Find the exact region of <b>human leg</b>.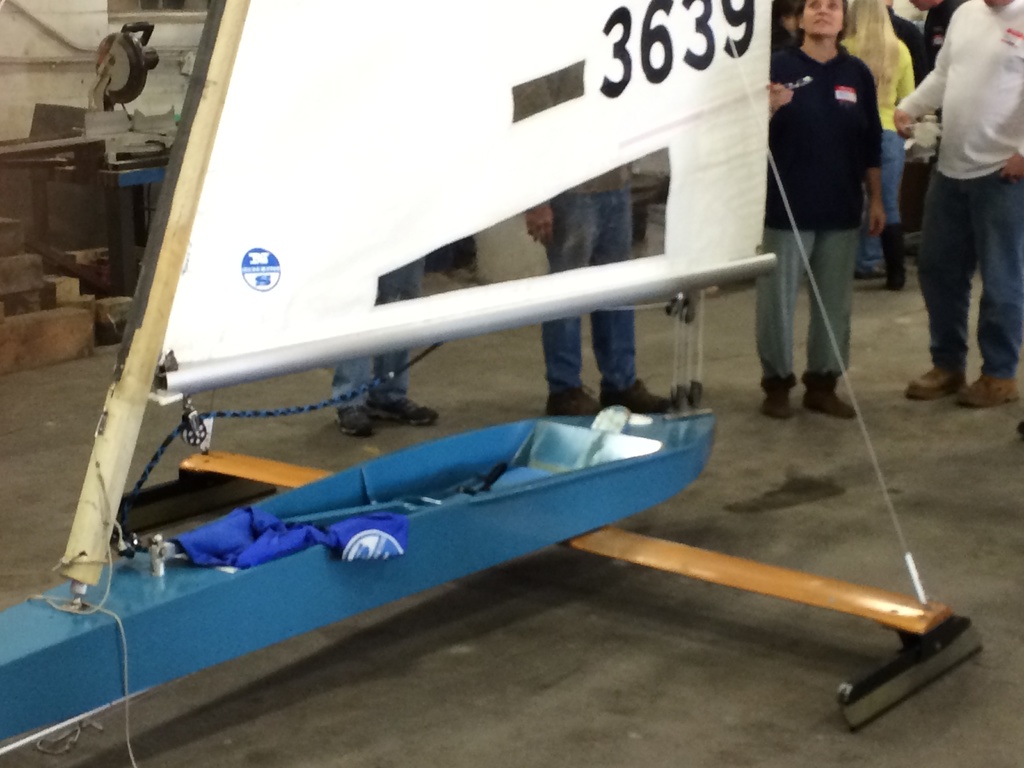
Exact region: bbox=(367, 260, 435, 426).
